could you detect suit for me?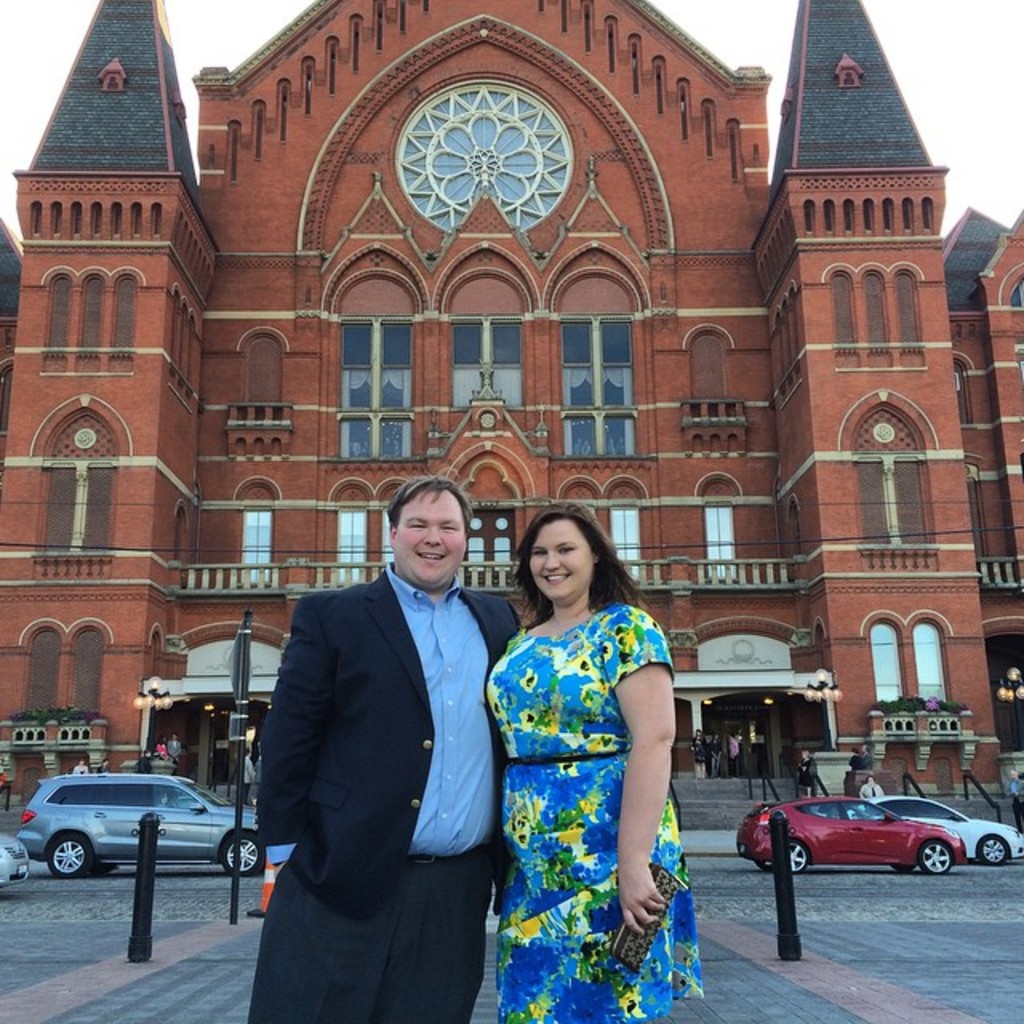
Detection result: (349,490,595,997).
